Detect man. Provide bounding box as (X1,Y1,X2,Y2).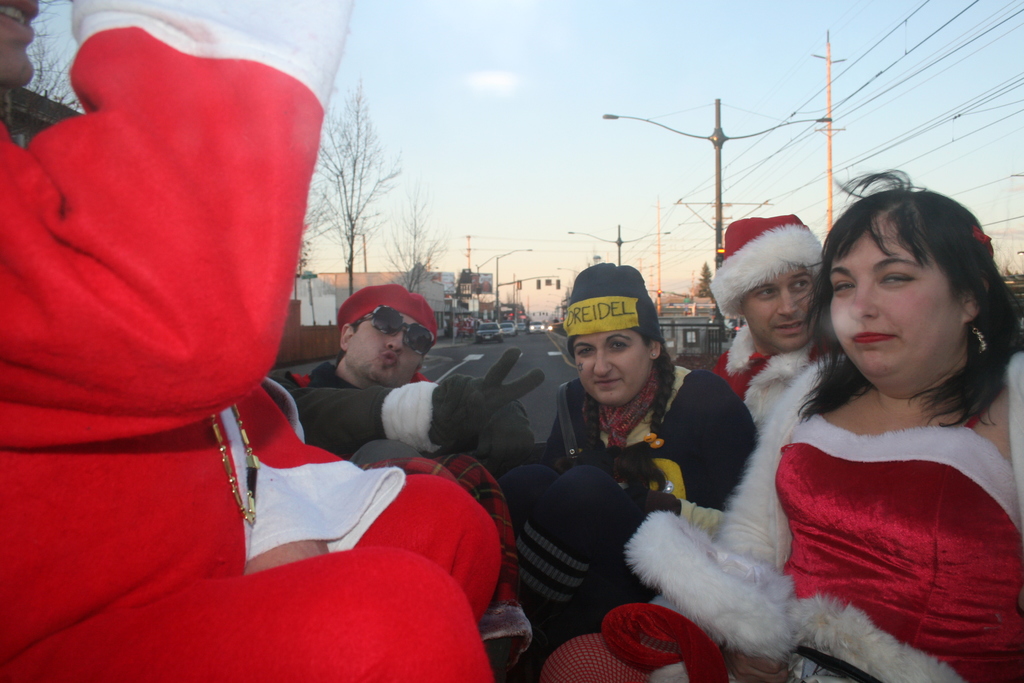
(271,287,531,668).
